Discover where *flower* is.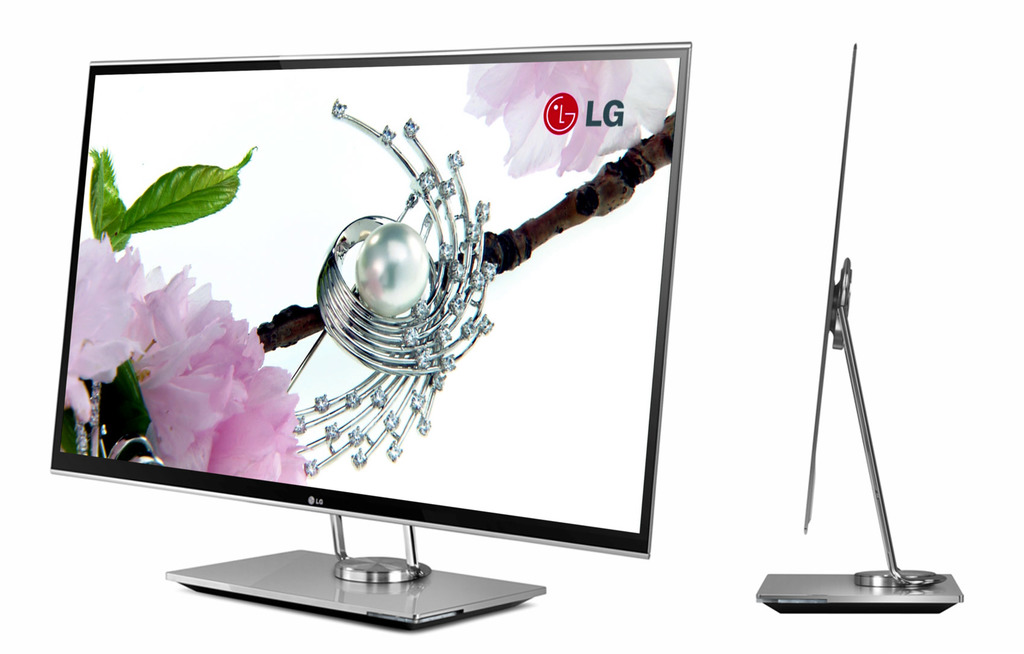
Discovered at BBox(75, 233, 148, 408).
